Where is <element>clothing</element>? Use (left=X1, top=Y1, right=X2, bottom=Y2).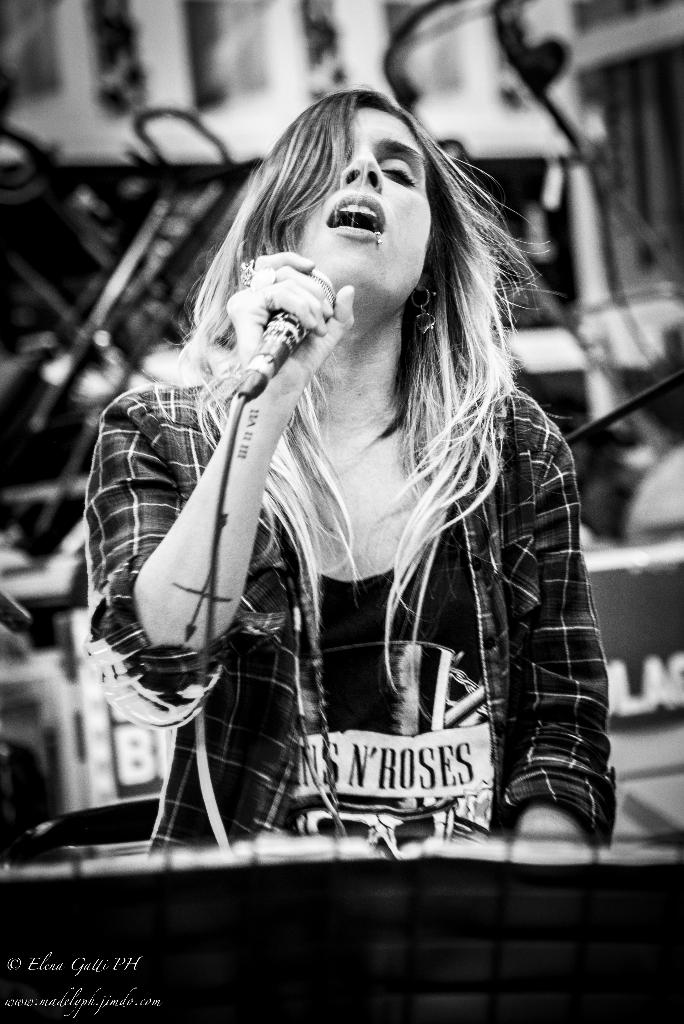
(left=79, top=218, right=601, bottom=878).
